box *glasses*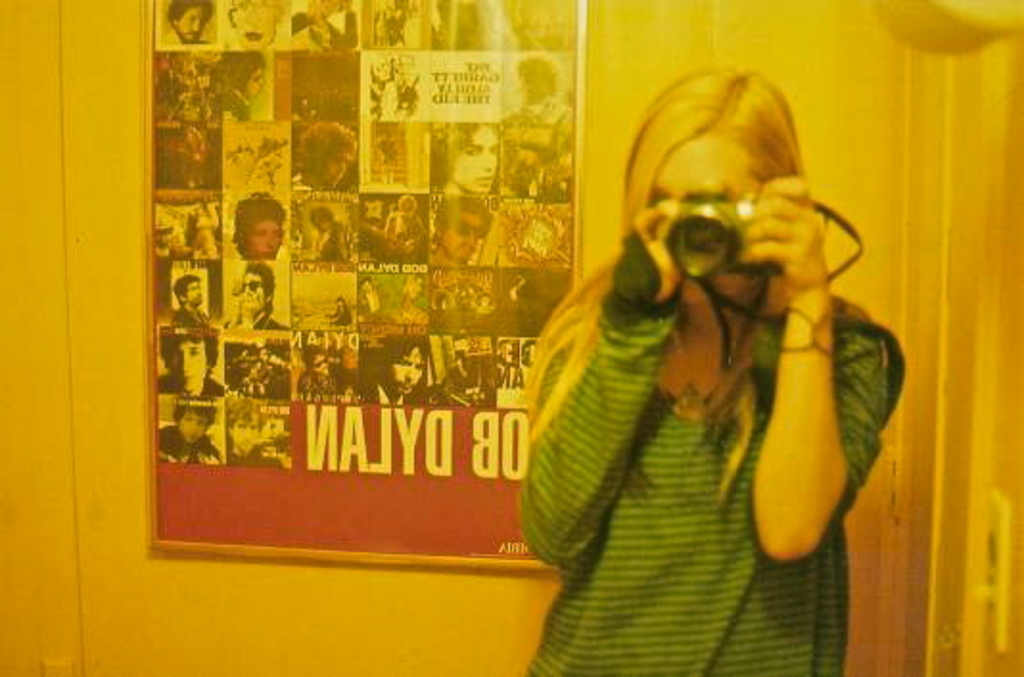
[left=236, top=276, right=272, bottom=297]
